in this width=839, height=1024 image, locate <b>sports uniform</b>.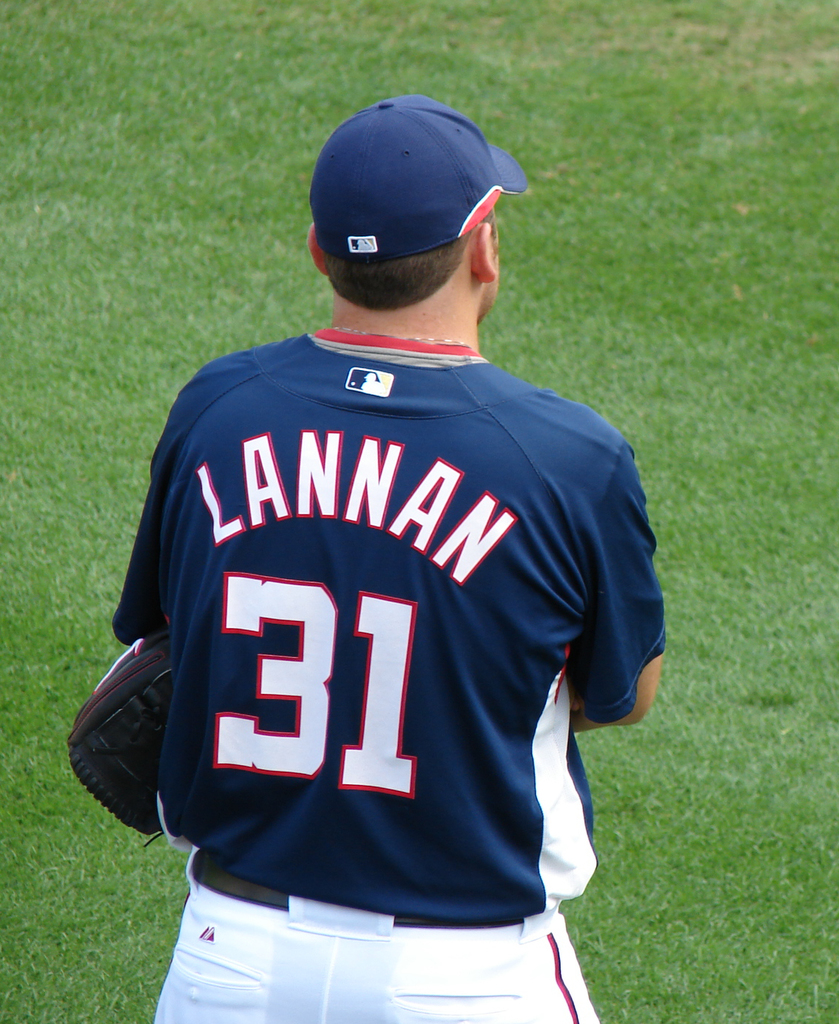
Bounding box: (x1=61, y1=95, x2=665, y2=1023).
